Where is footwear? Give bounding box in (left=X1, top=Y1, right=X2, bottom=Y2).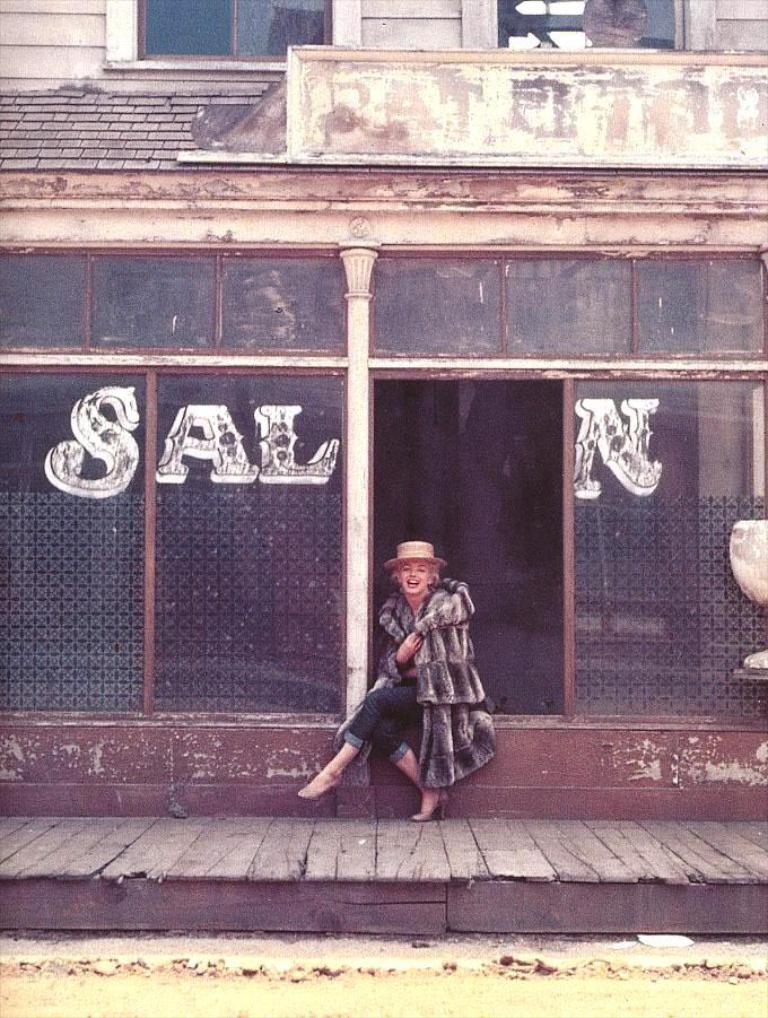
(left=410, top=792, right=451, bottom=823).
